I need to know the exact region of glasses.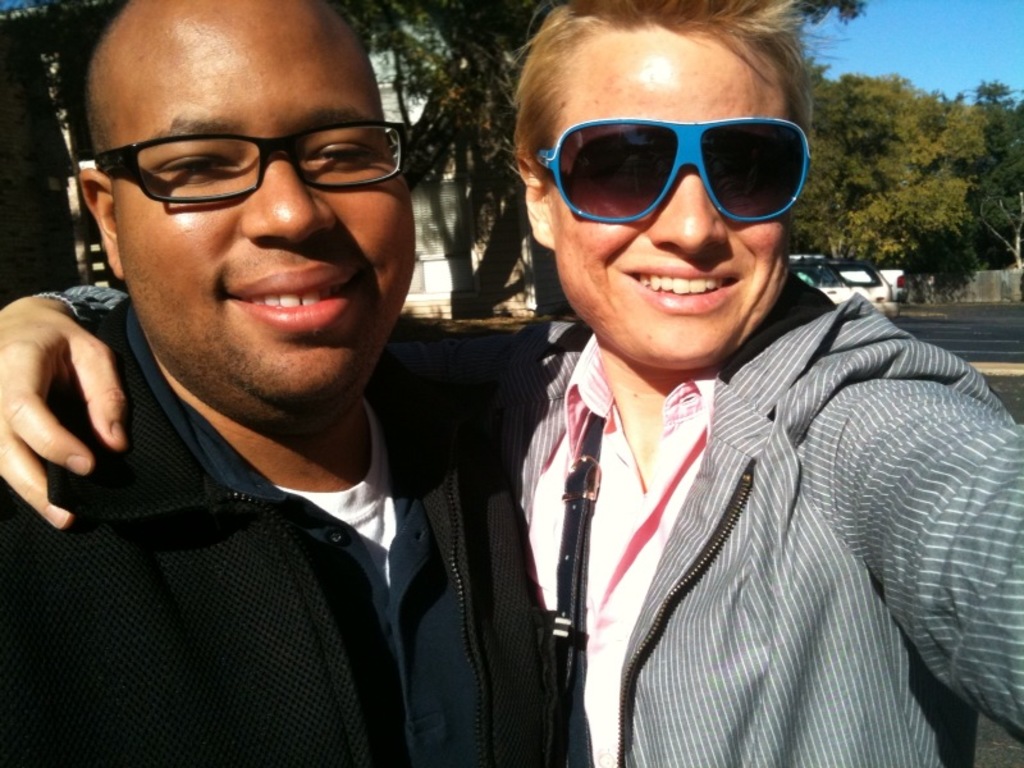
Region: x1=69, y1=105, x2=415, y2=210.
